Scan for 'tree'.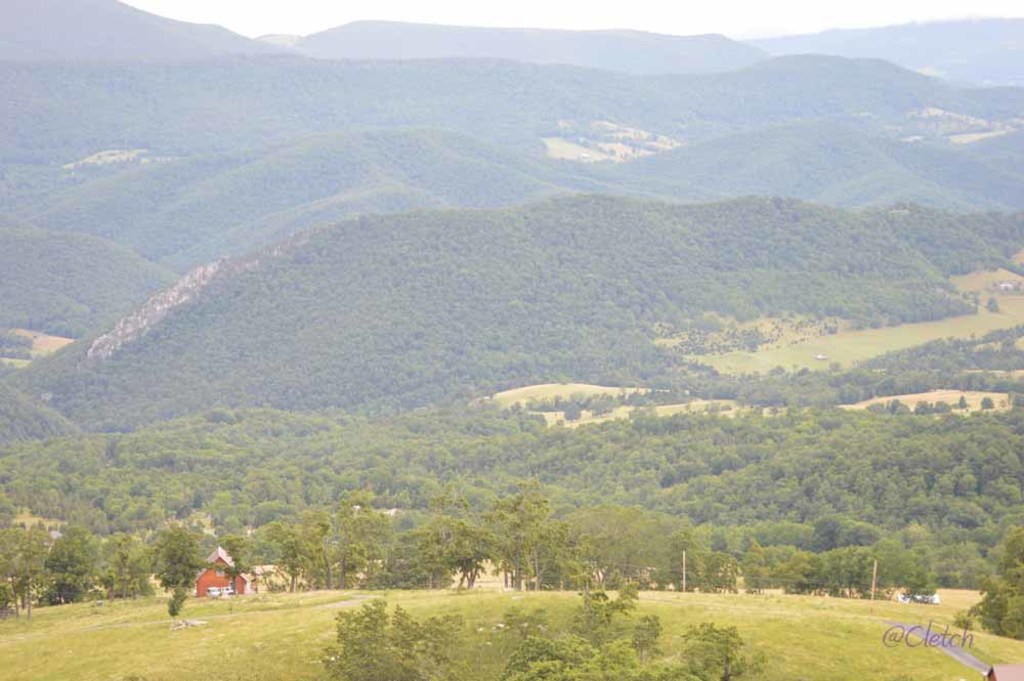
Scan result: [424,506,499,605].
